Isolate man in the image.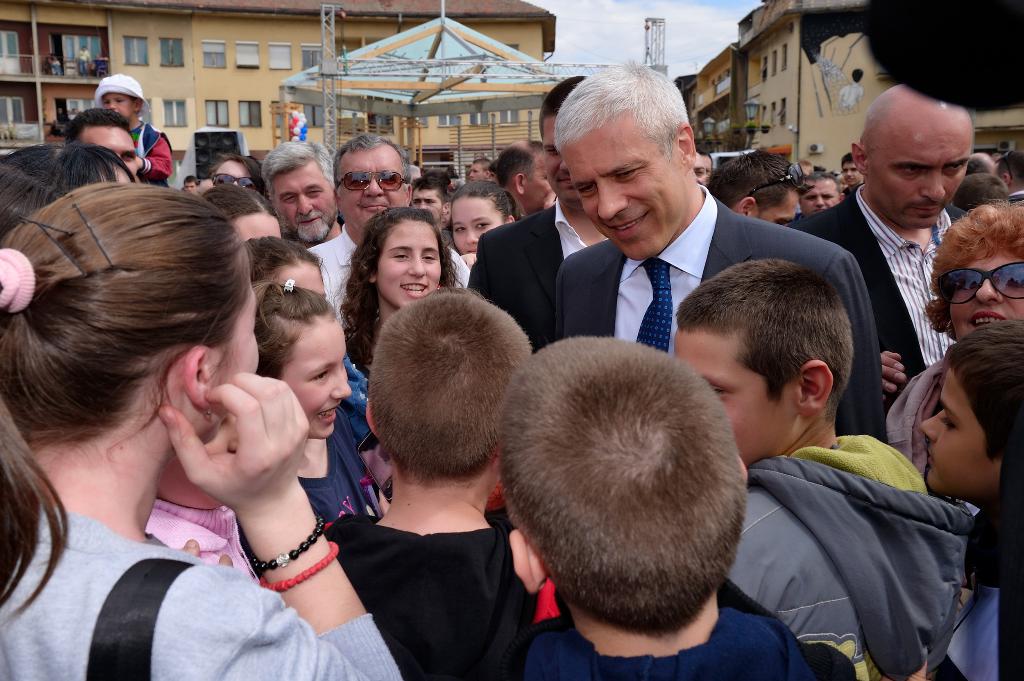
Isolated region: 256 138 343 251.
